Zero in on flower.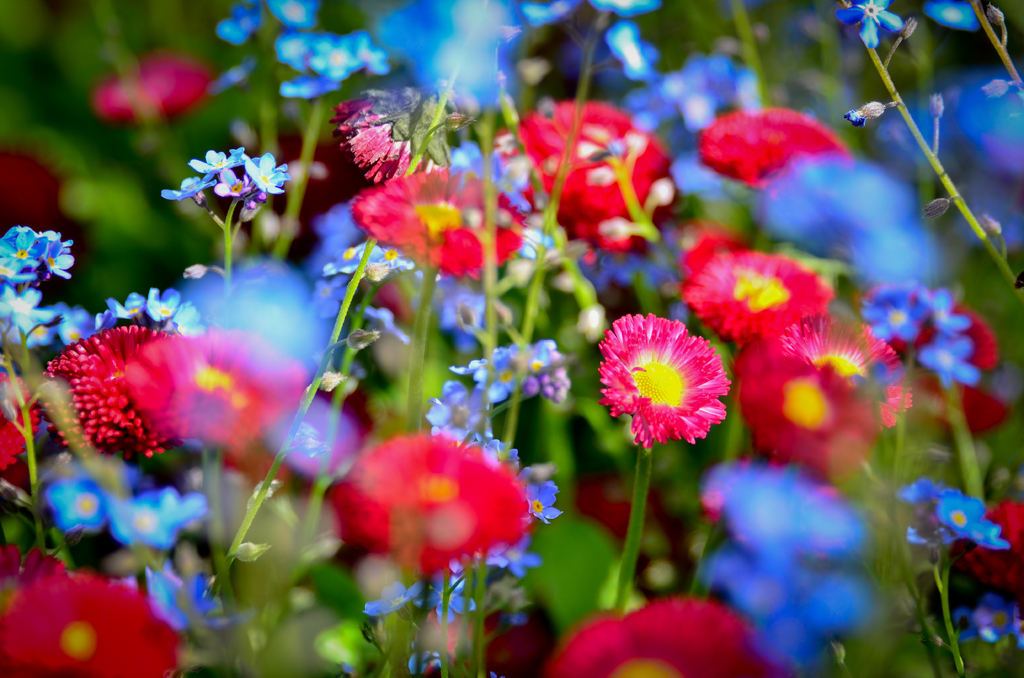
Zeroed in: Rect(150, 564, 226, 627).
